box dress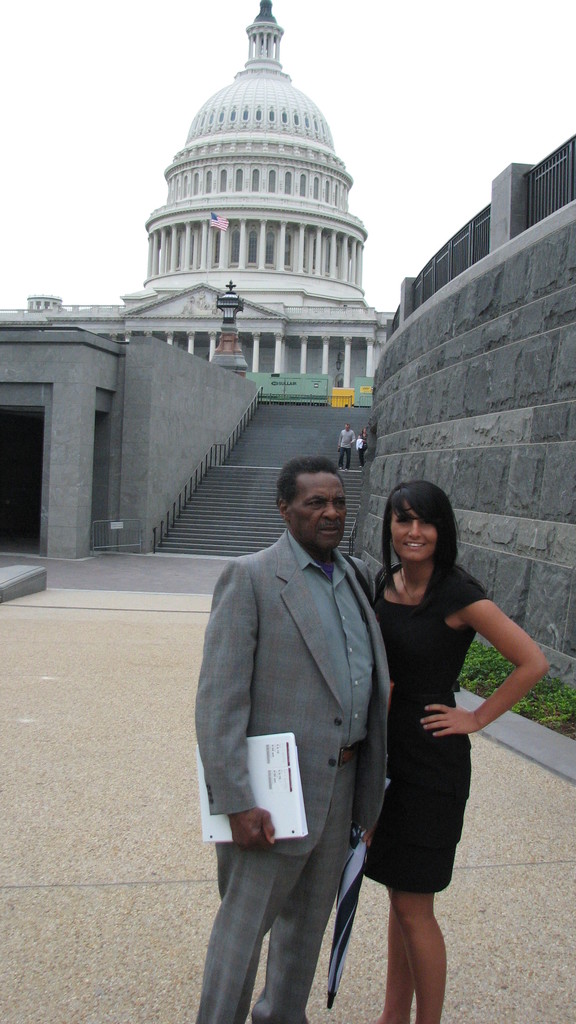
{"left": 360, "top": 564, "right": 486, "bottom": 888}
